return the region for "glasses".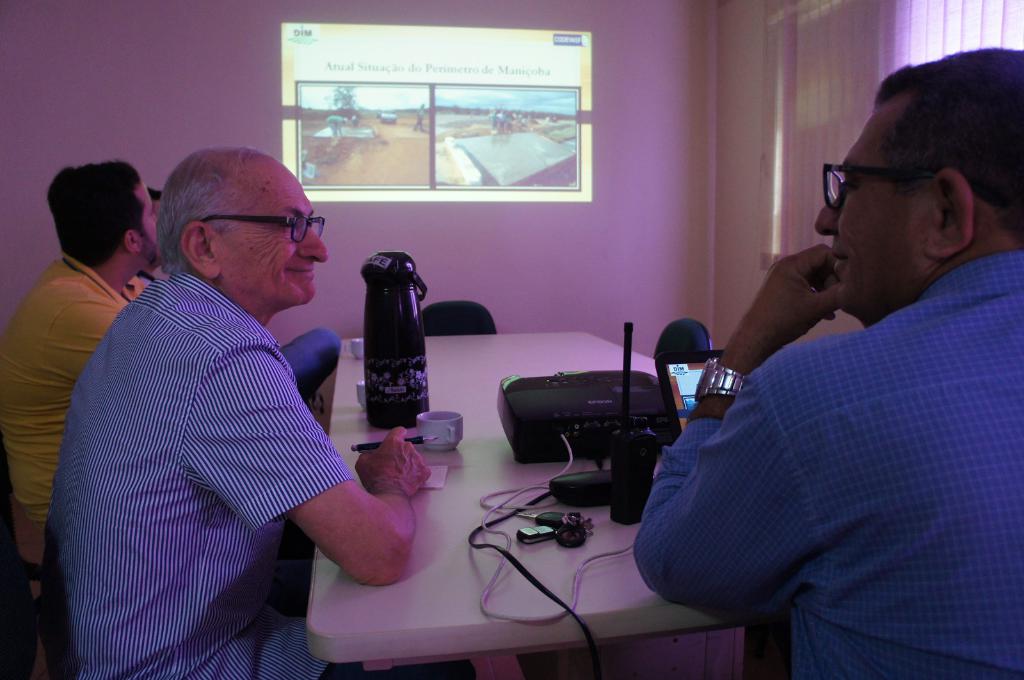
select_region(196, 208, 328, 246).
